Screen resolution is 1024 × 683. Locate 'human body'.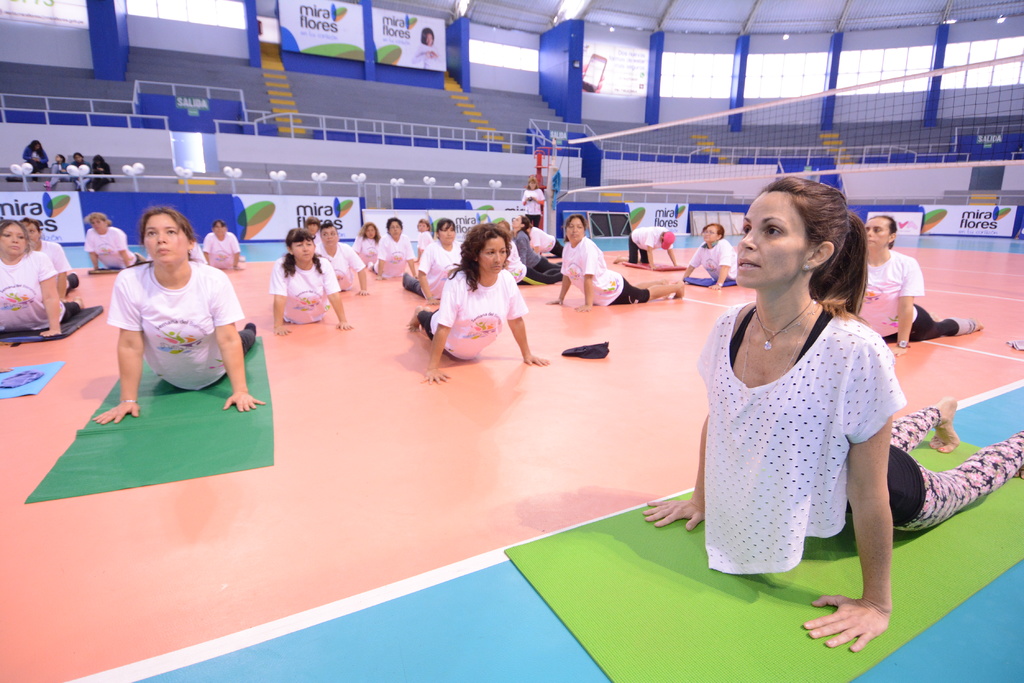
90, 213, 140, 275.
